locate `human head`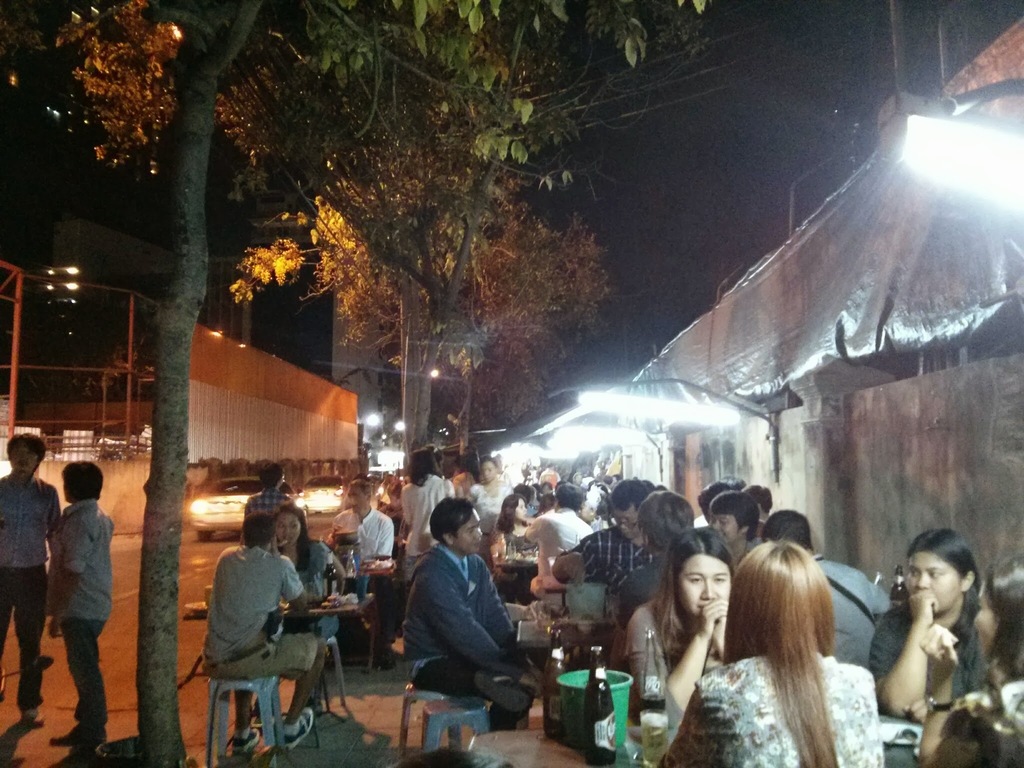
<bbox>242, 513, 276, 546</bbox>
